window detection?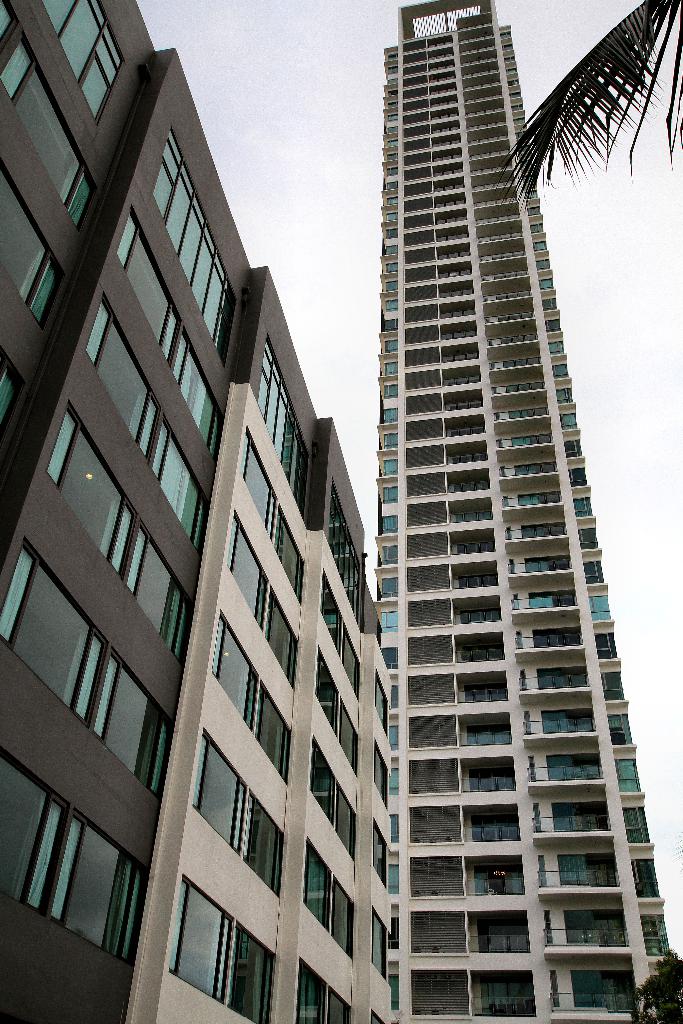
(0, 175, 55, 323)
